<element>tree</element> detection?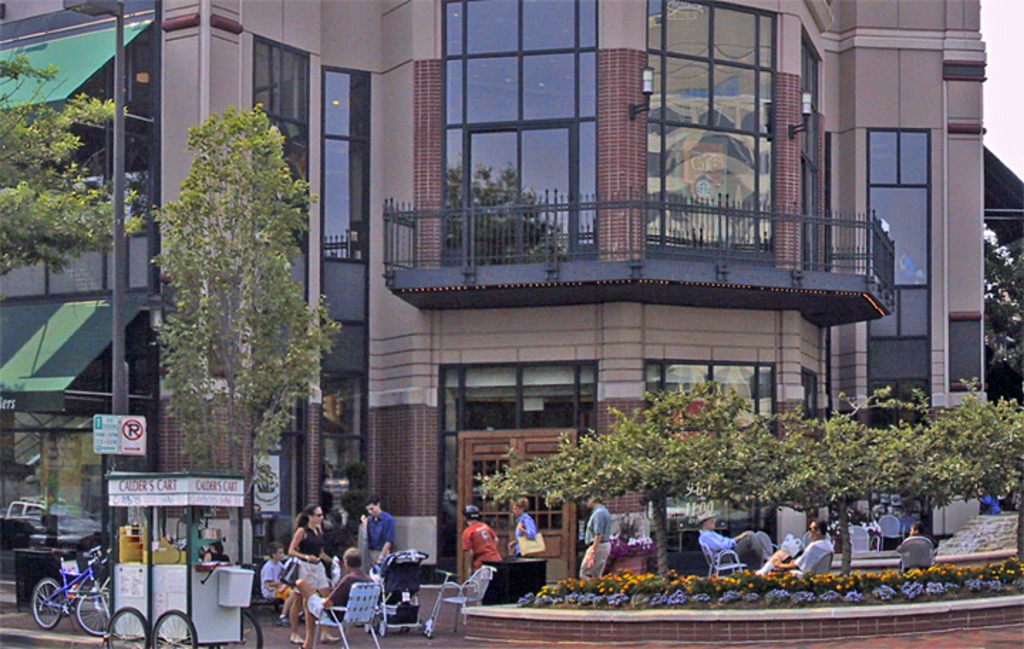
box(977, 242, 1023, 367)
